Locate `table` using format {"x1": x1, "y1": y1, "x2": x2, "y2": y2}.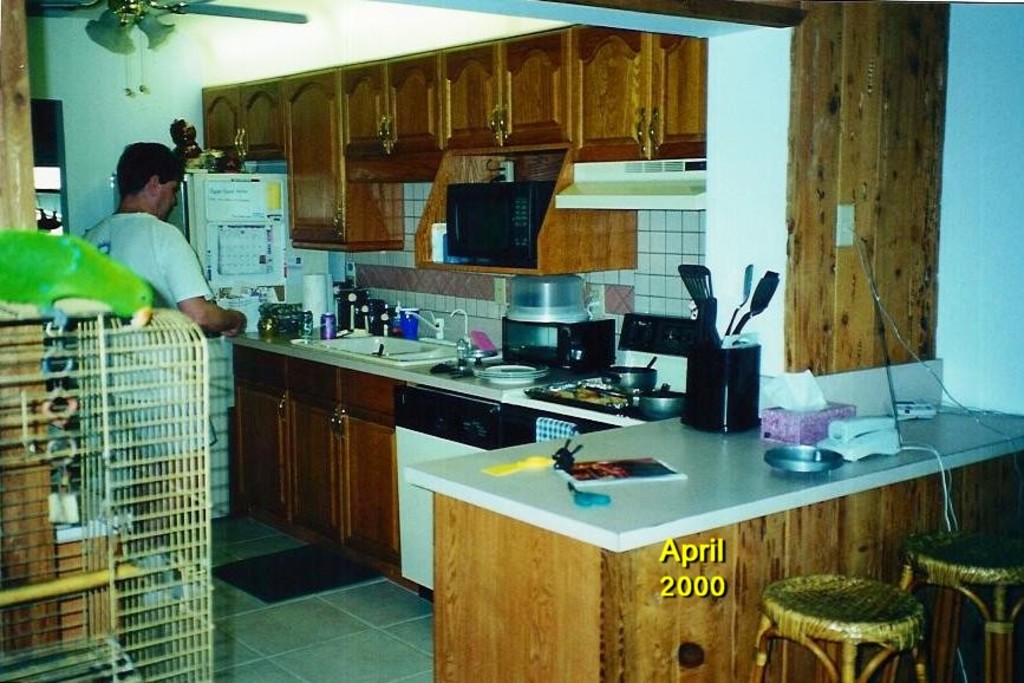
{"x1": 454, "y1": 378, "x2": 1019, "y2": 659}.
